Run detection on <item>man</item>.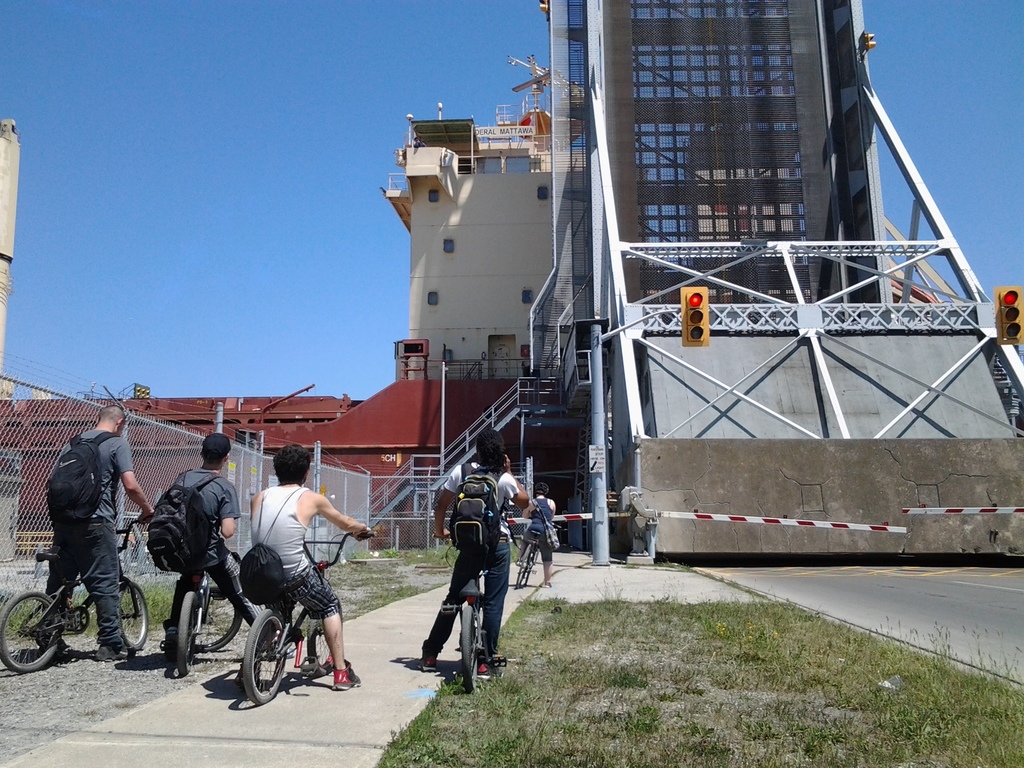
Result: pyautogui.locateOnScreen(167, 431, 266, 658).
